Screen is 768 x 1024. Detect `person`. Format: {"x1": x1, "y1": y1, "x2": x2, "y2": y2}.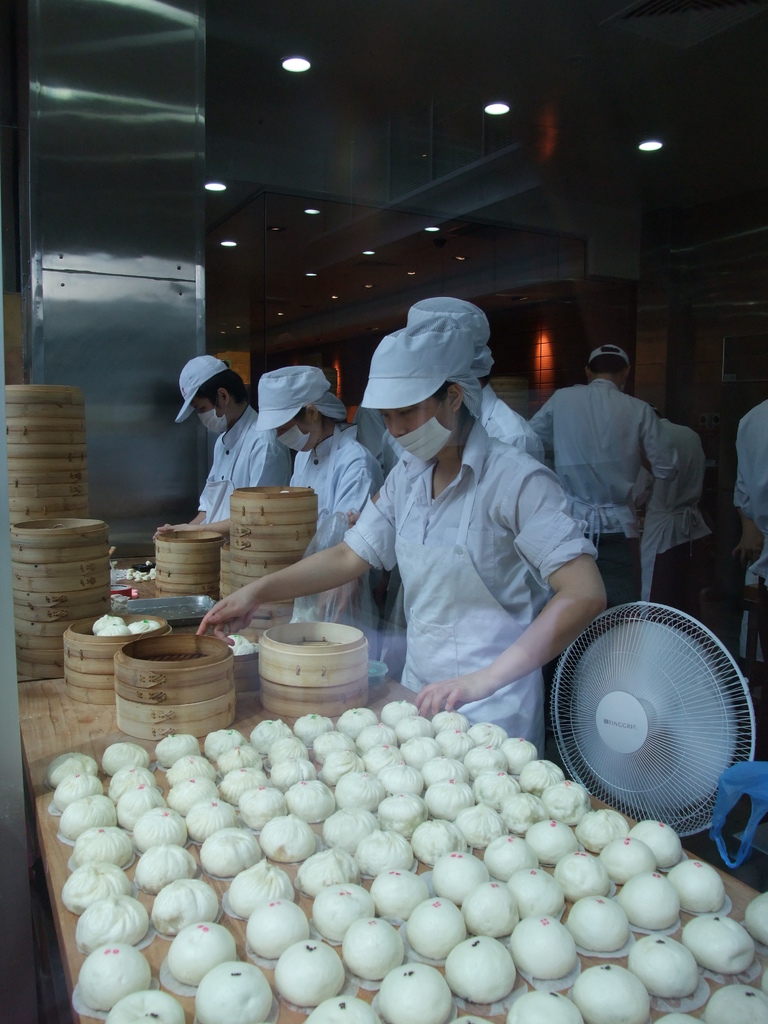
{"x1": 734, "y1": 379, "x2": 767, "y2": 540}.
